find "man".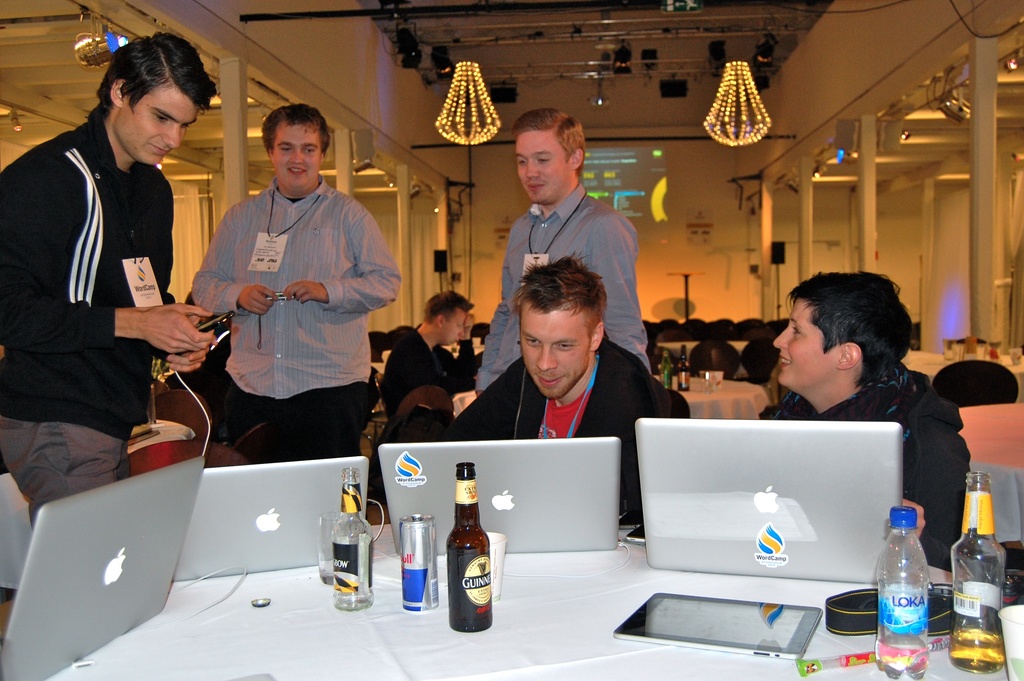
bbox=(381, 289, 472, 434).
